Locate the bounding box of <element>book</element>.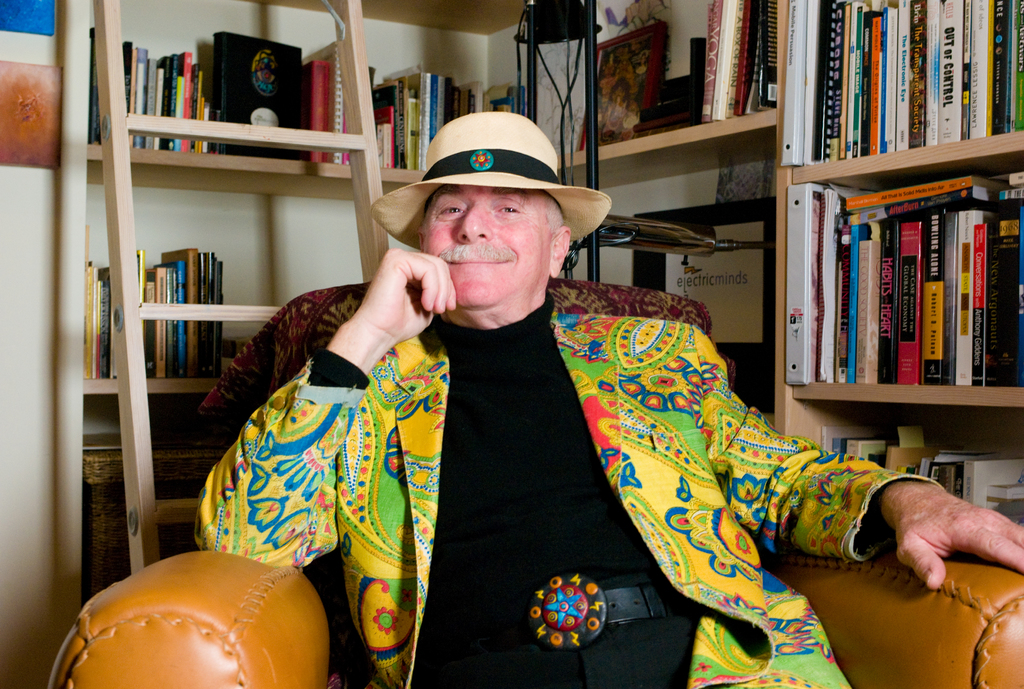
Bounding box: box(209, 29, 308, 152).
